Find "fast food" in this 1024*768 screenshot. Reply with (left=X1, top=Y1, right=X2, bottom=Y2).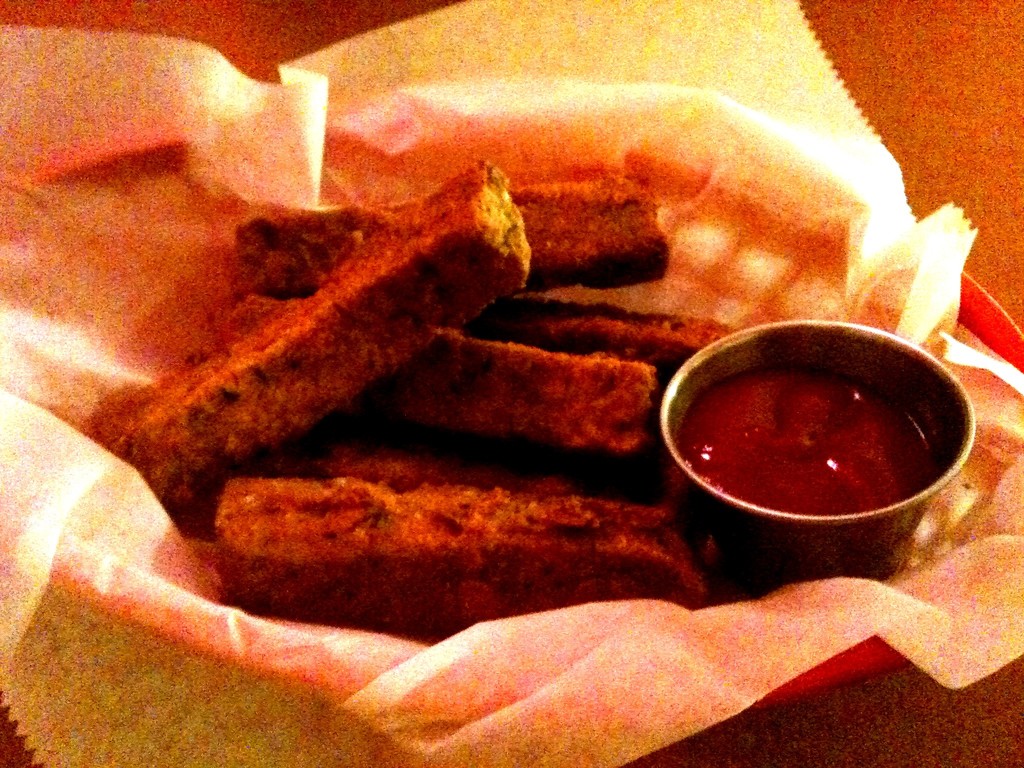
(left=200, top=463, right=716, bottom=621).
